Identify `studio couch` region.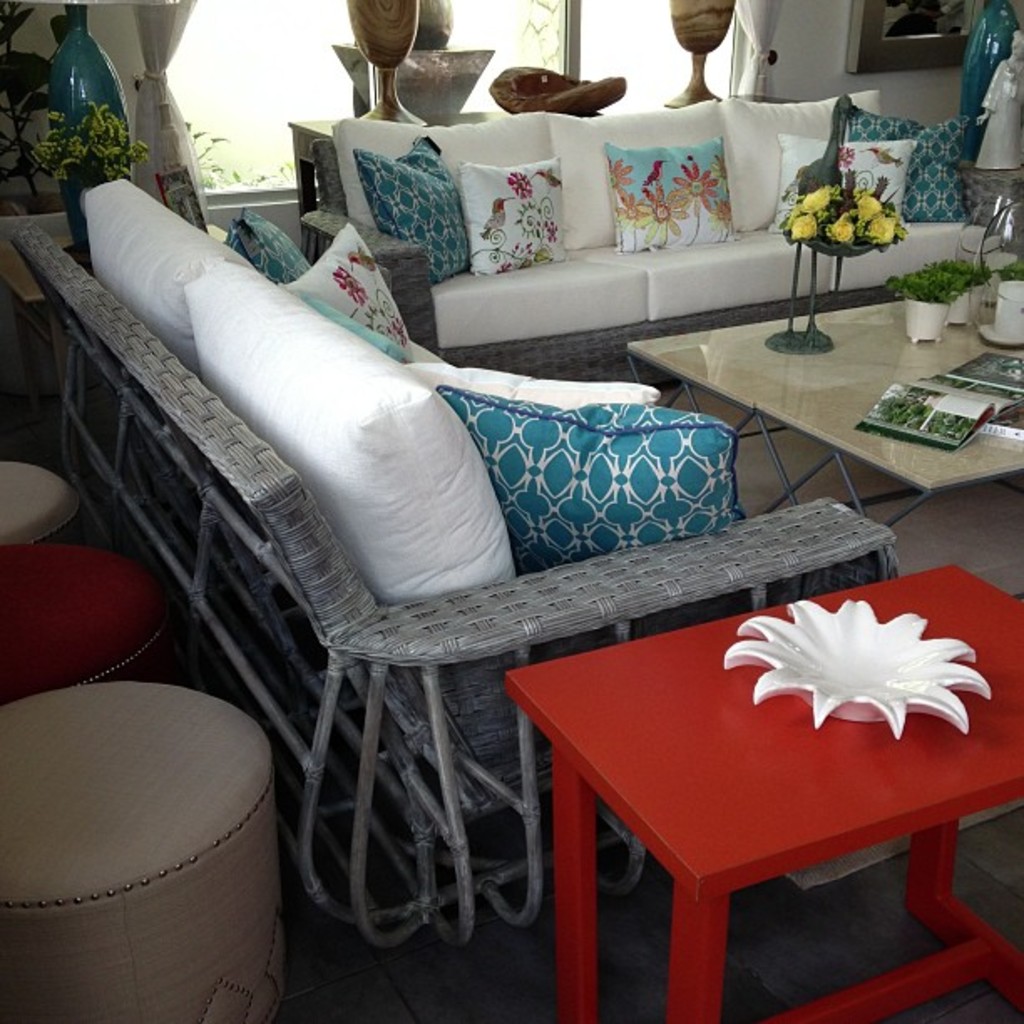
Region: box=[0, 162, 904, 945].
